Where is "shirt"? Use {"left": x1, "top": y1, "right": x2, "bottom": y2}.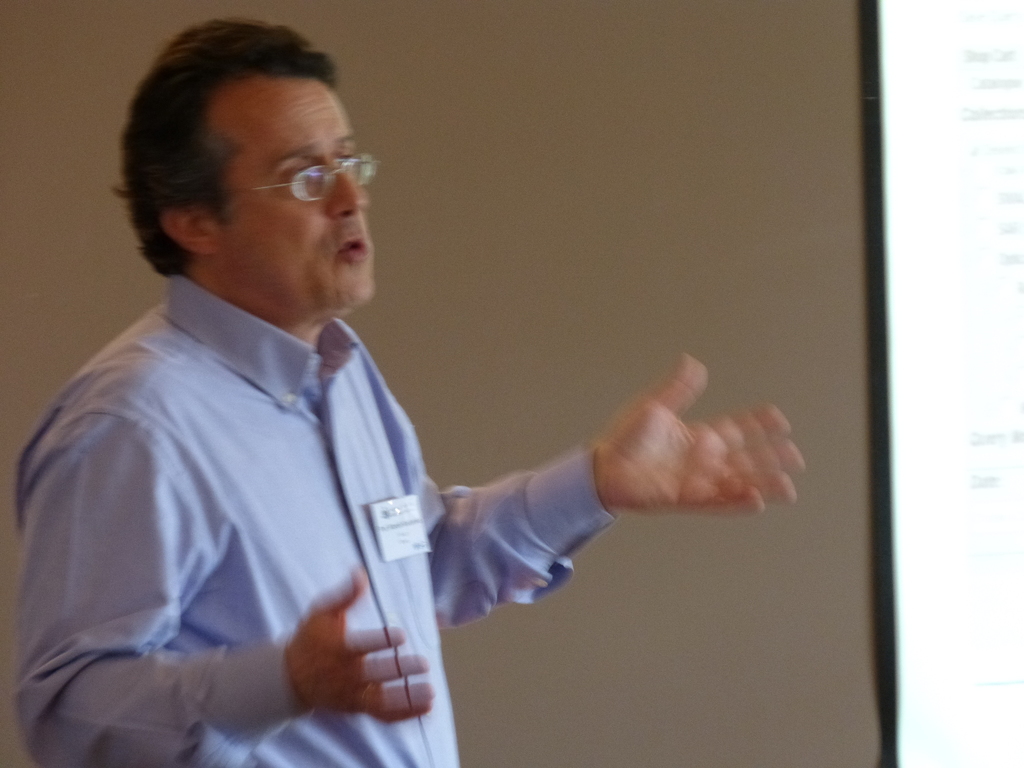
{"left": 18, "top": 277, "right": 617, "bottom": 767}.
